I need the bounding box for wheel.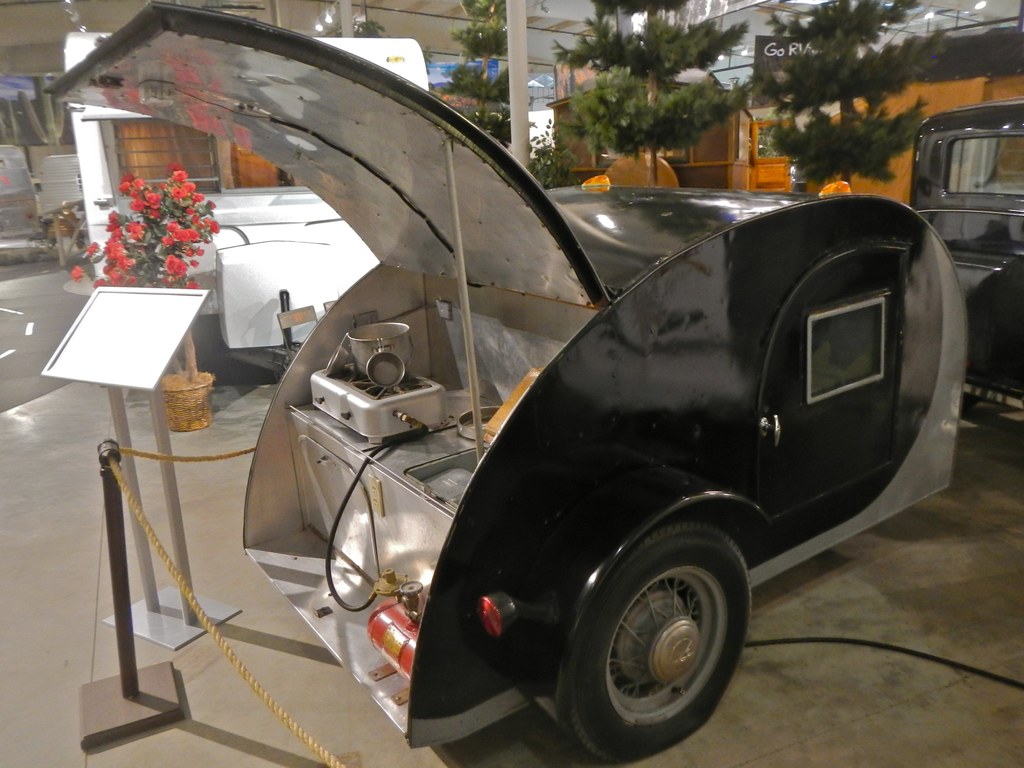
Here it is: locate(573, 529, 744, 744).
